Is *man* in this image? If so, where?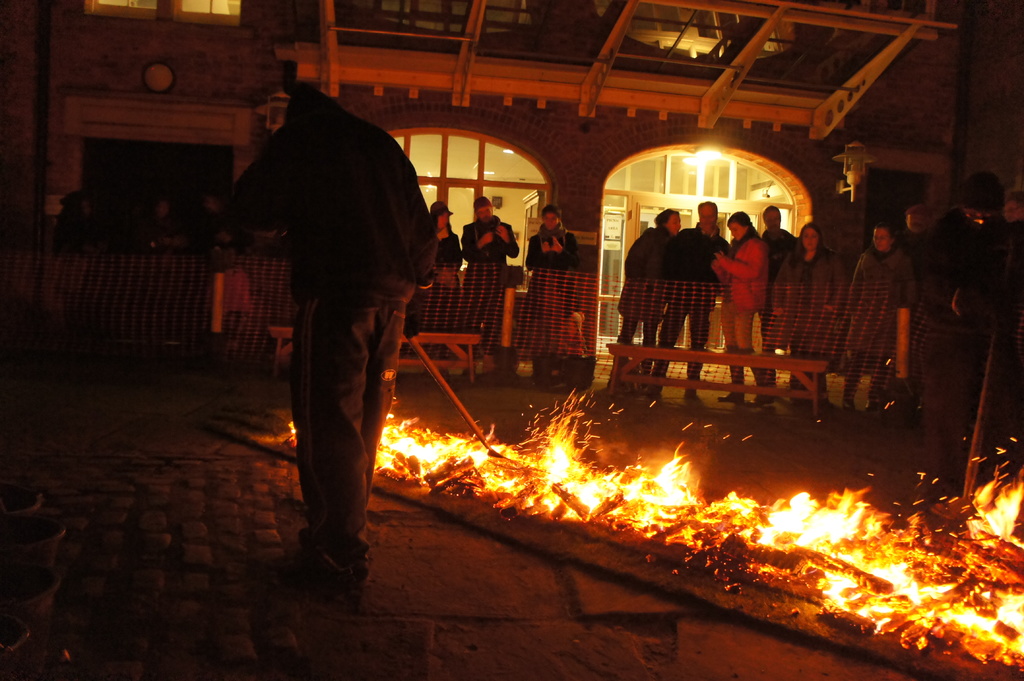
Yes, at (left=462, top=196, right=522, bottom=355).
